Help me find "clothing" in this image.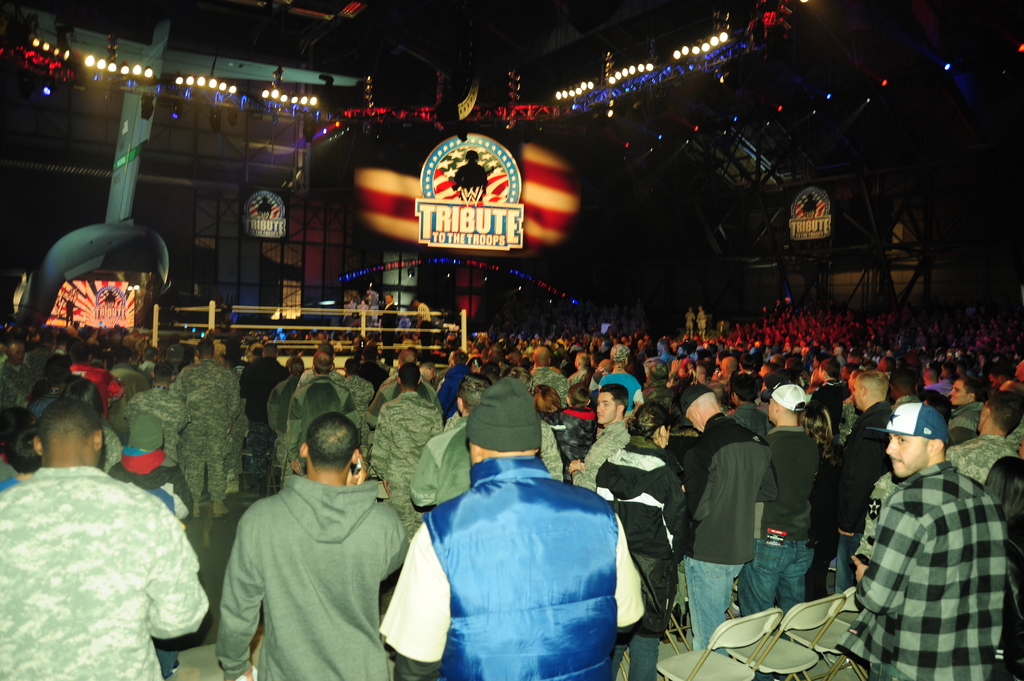
Found it: {"x1": 844, "y1": 458, "x2": 1007, "y2": 680}.
